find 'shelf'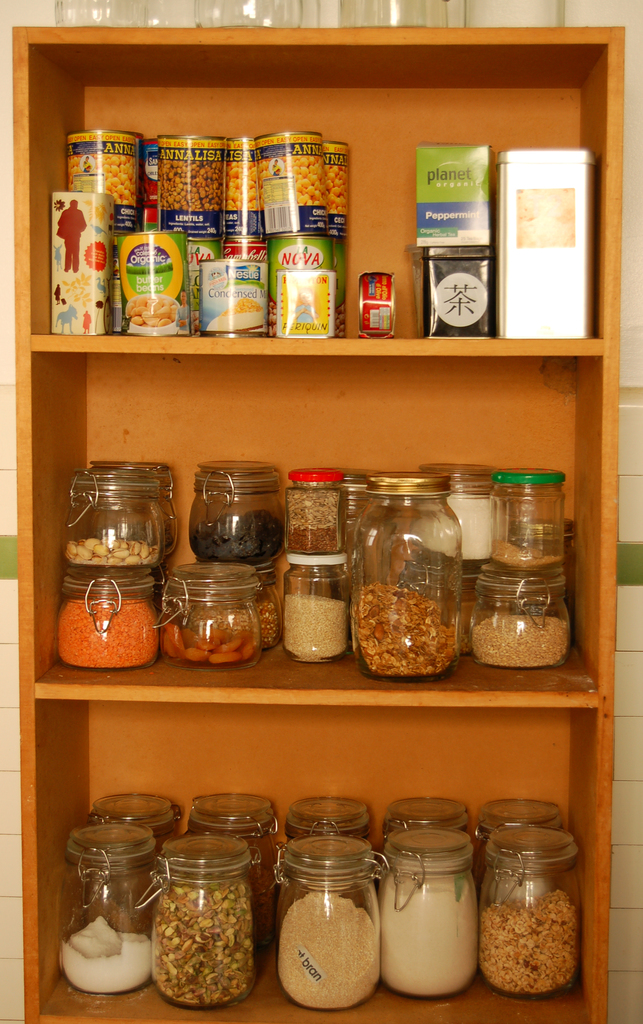
detection(11, 13, 614, 1023)
